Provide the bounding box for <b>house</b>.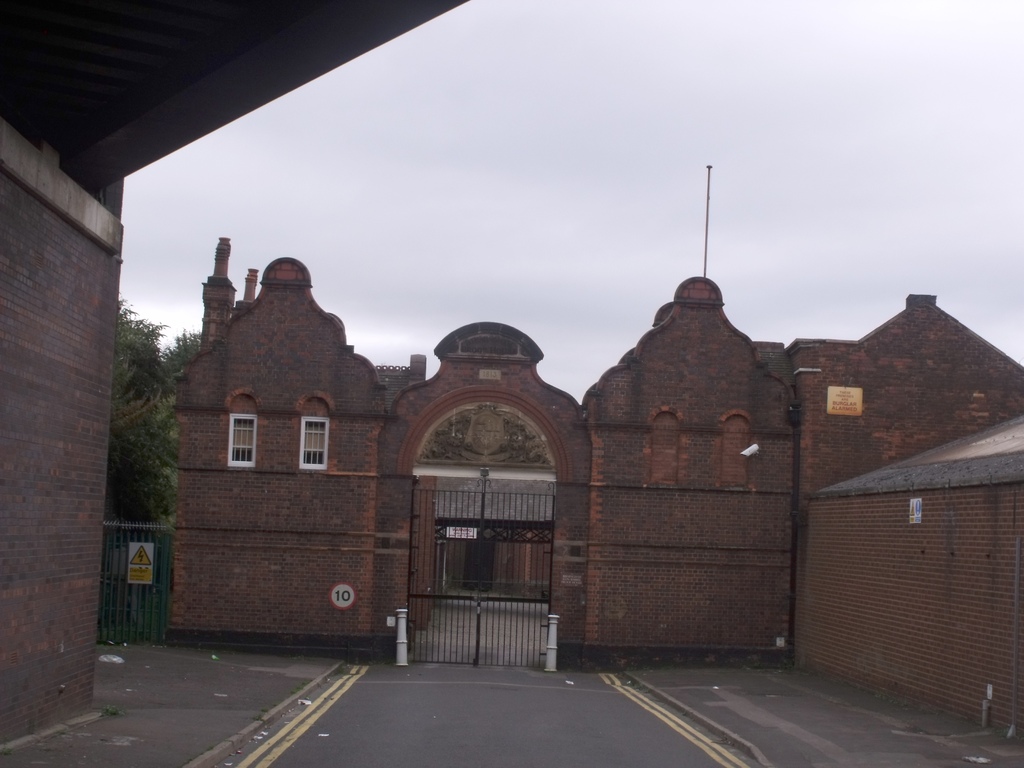
select_region(163, 234, 1023, 750).
